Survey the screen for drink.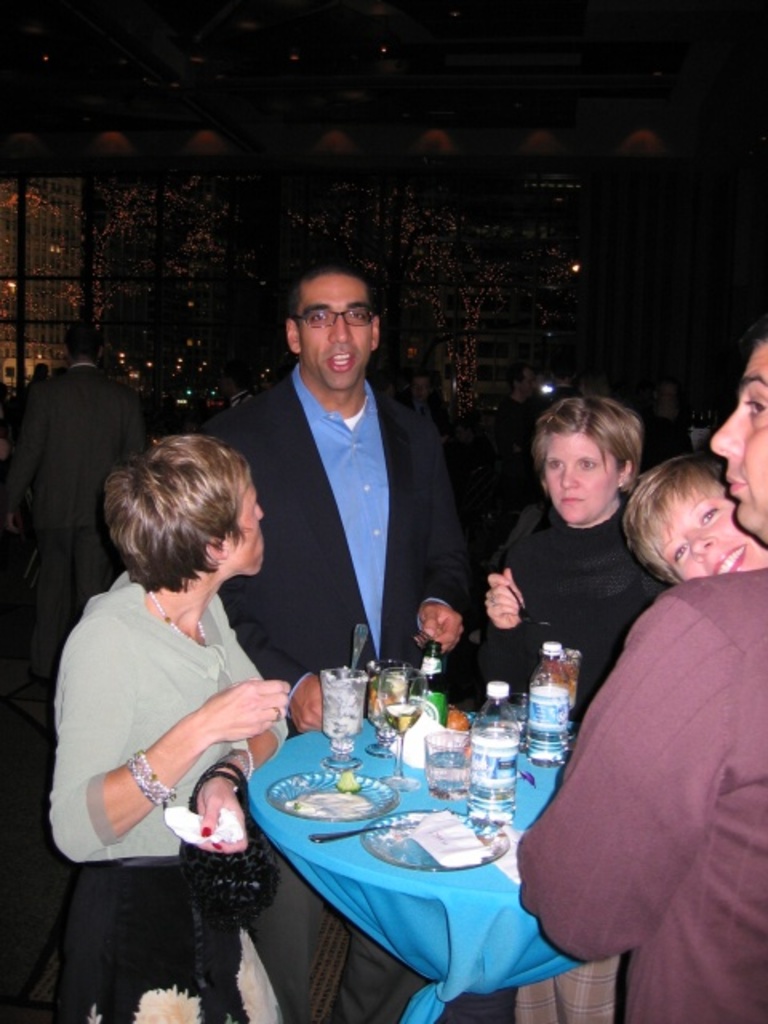
Survey found: {"x1": 470, "y1": 674, "x2": 522, "y2": 824}.
